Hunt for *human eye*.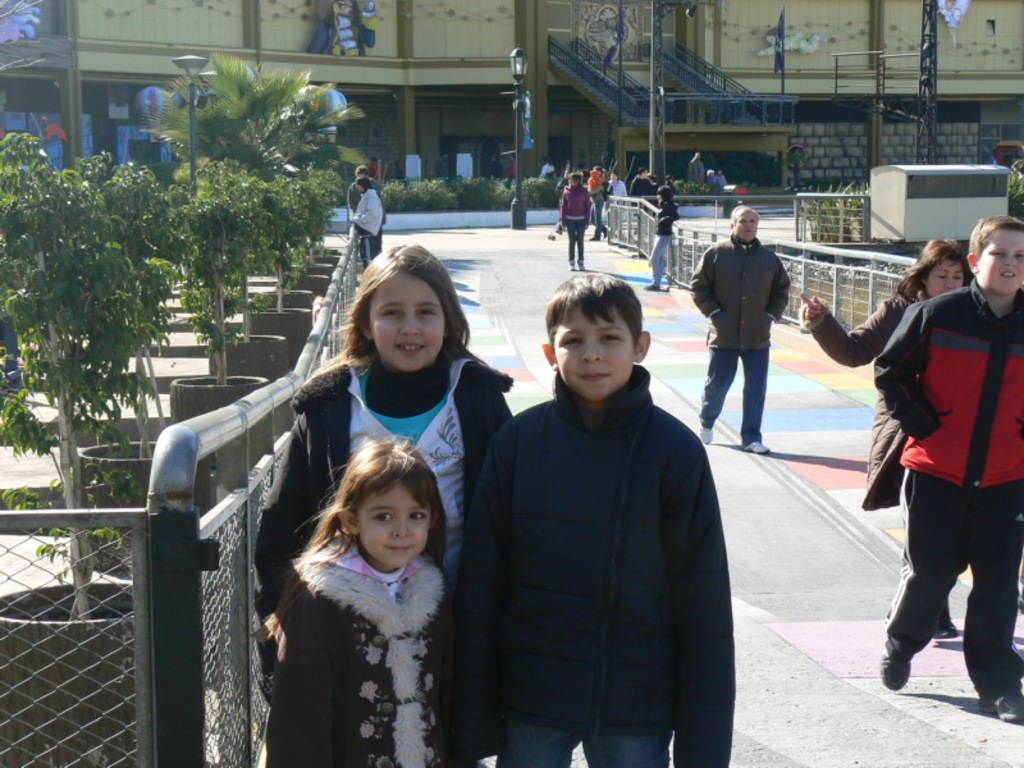
Hunted down at x1=599, y1=329, x2=622, y2=344.
